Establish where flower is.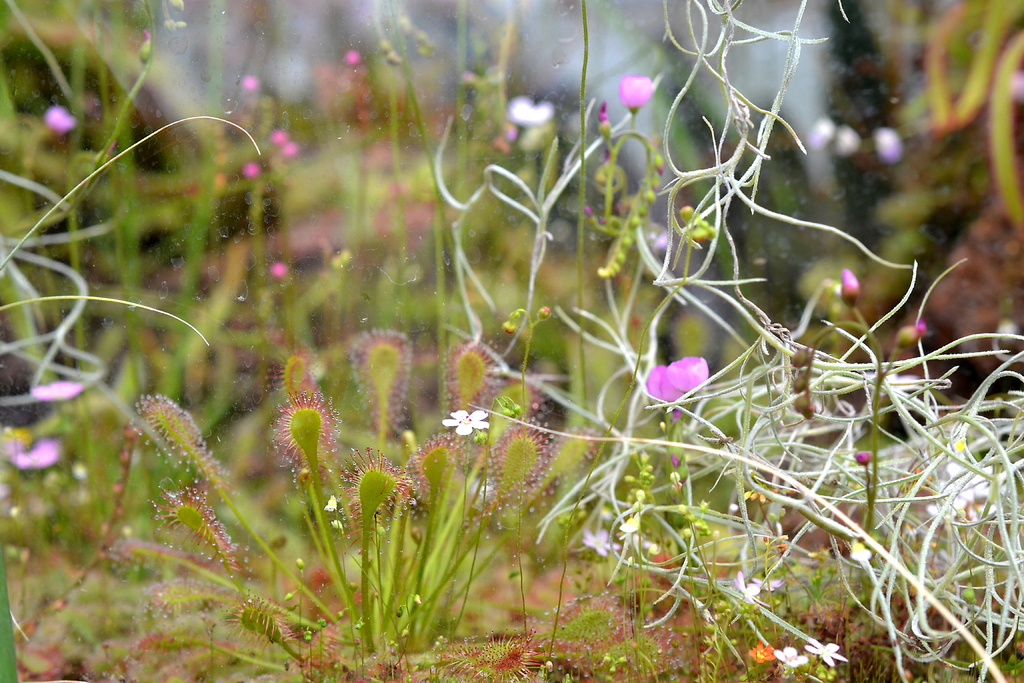
Established at region(33, 381, 83, 402).
